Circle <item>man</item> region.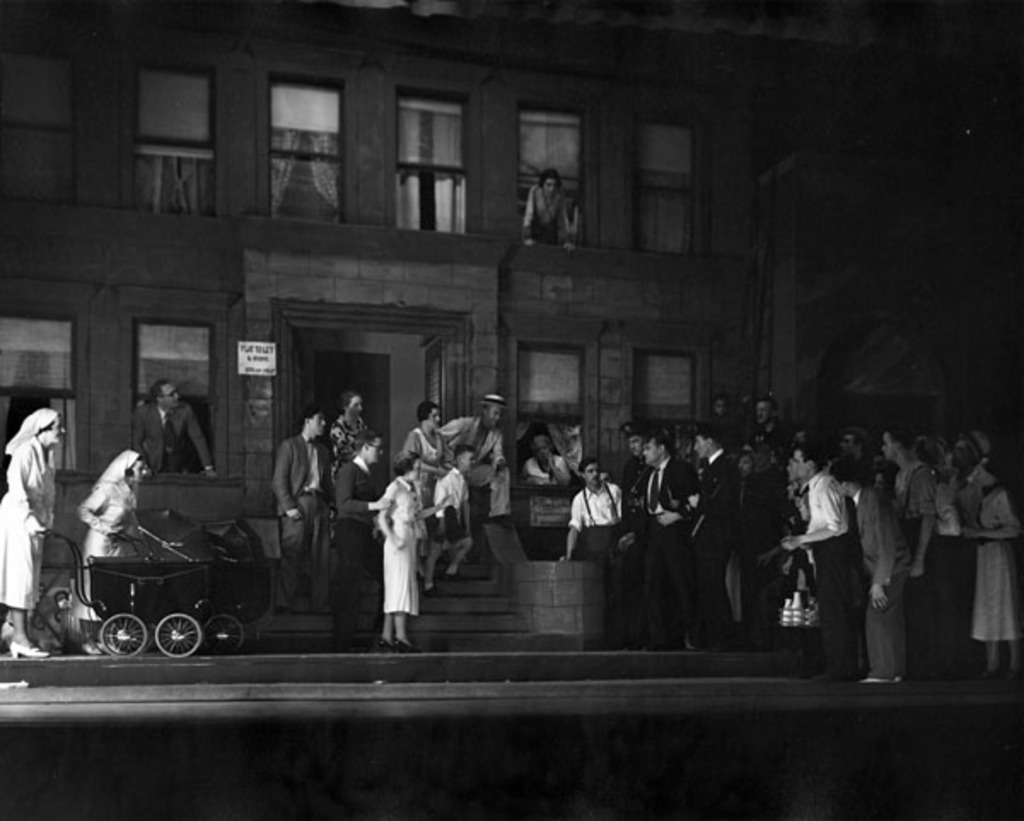
Region: BBox(681, 428, 741, 647).
